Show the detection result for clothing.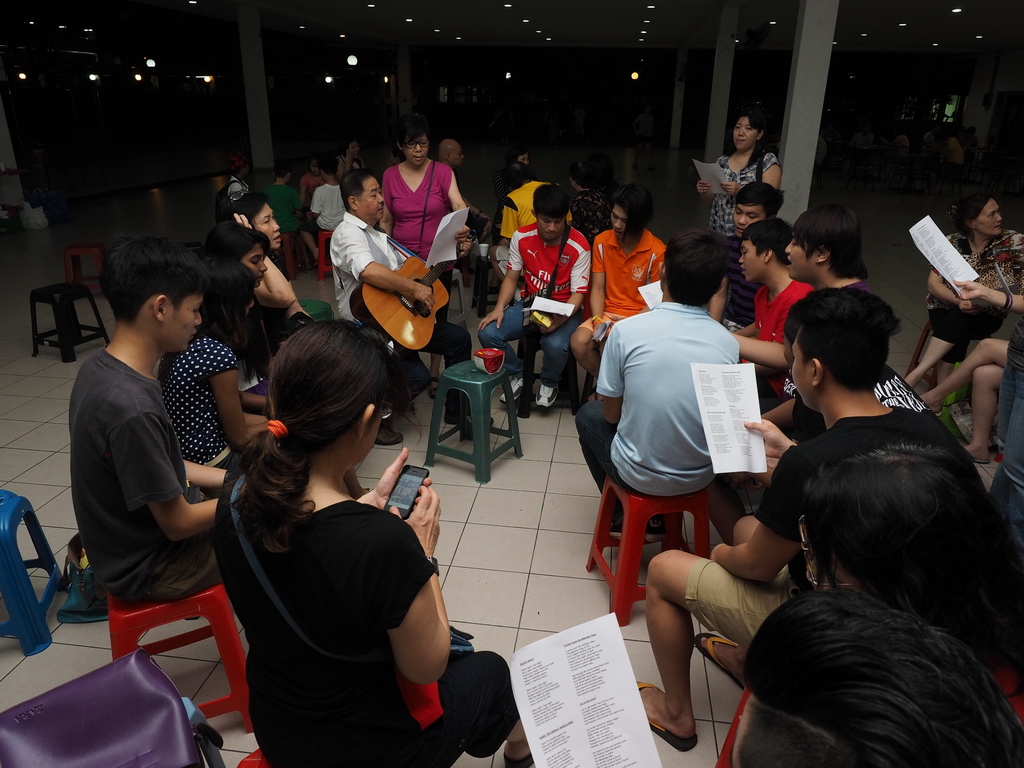
221, 476, 521, 763.
